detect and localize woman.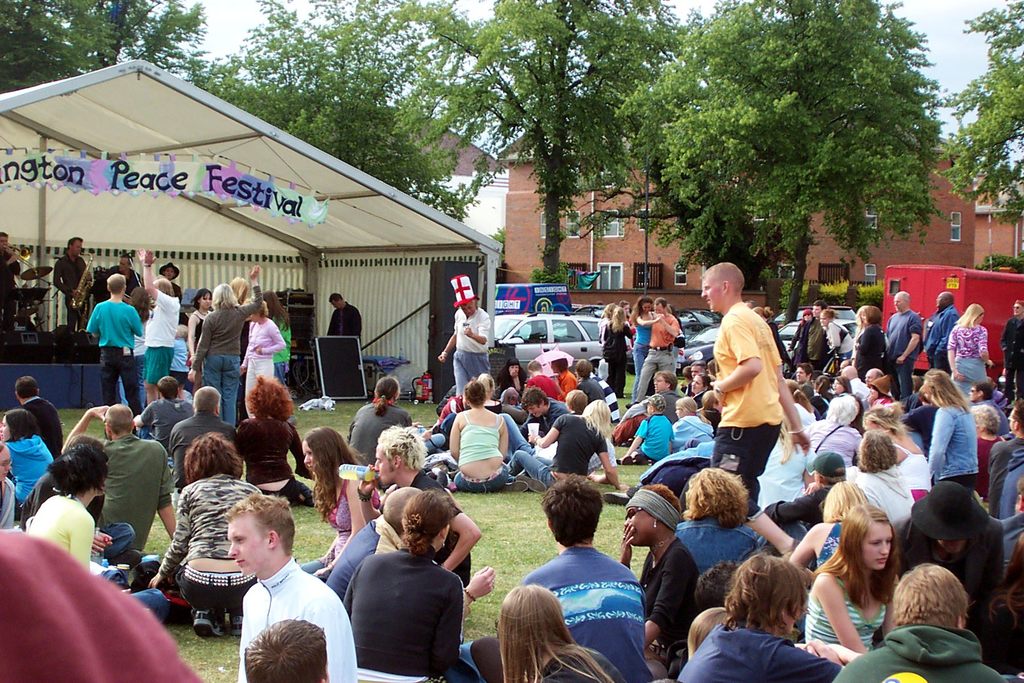
Localized at <region>188, 290, 216, 363</region>.
